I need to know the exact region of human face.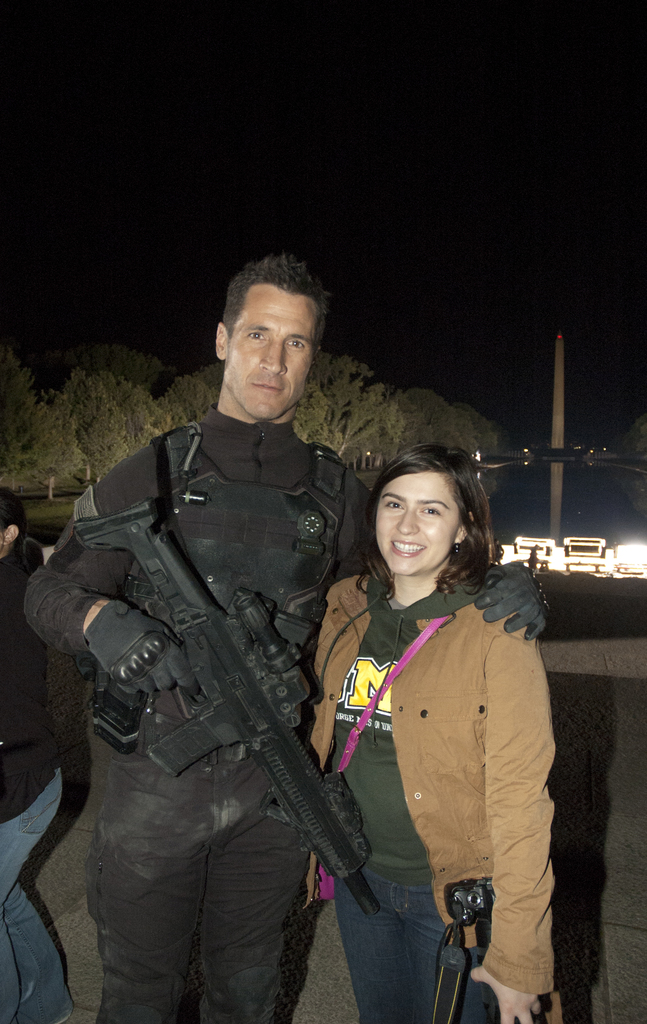
Region: x1=231, y1=285, x2=318, y2=423.
